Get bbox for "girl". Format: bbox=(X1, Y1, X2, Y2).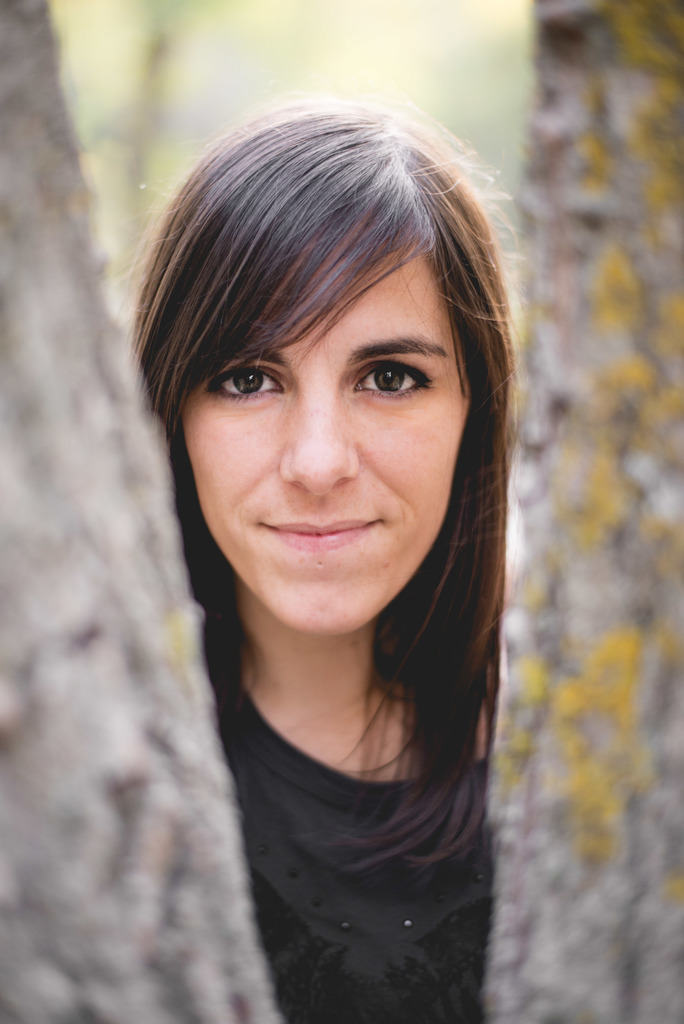
bbox=(133, 100, 522, 1023).
